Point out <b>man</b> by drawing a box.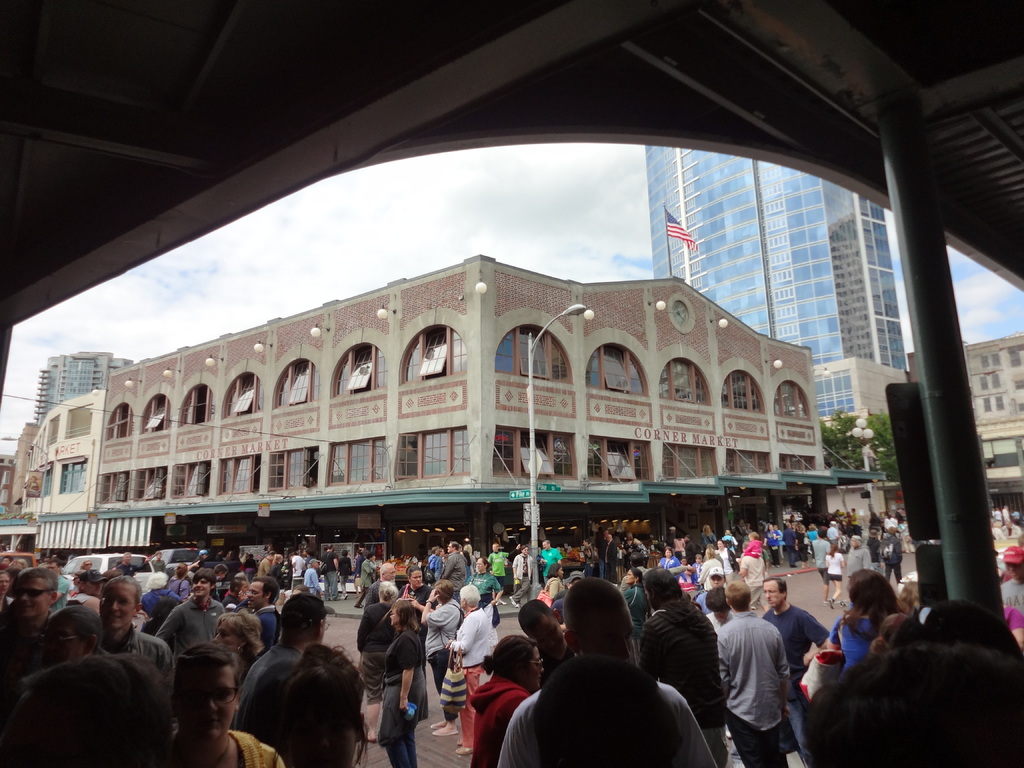
rect(533, 539, 565, 584).
